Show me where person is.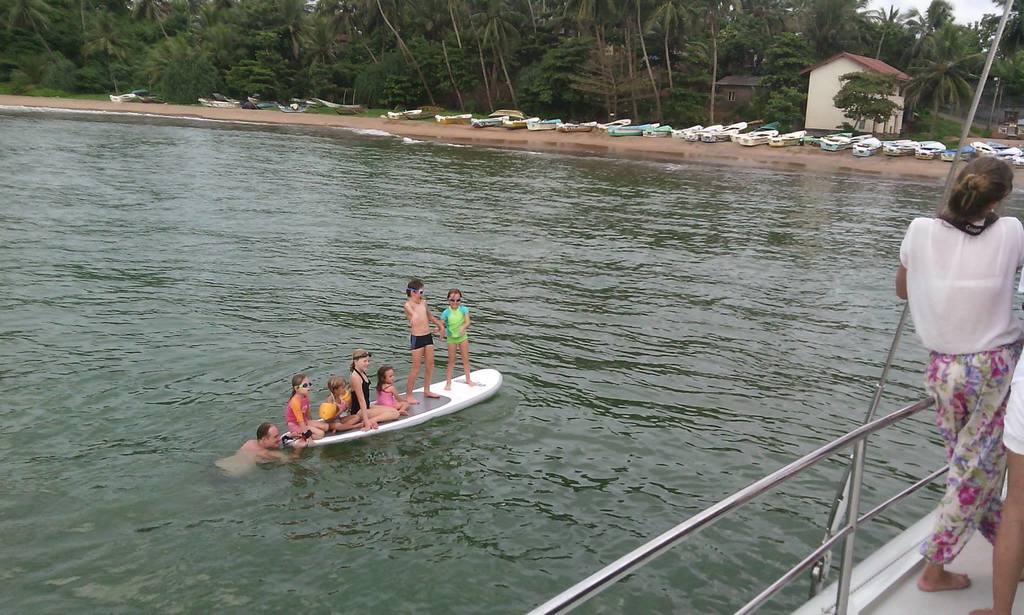
person is at (323,374,362,429).
